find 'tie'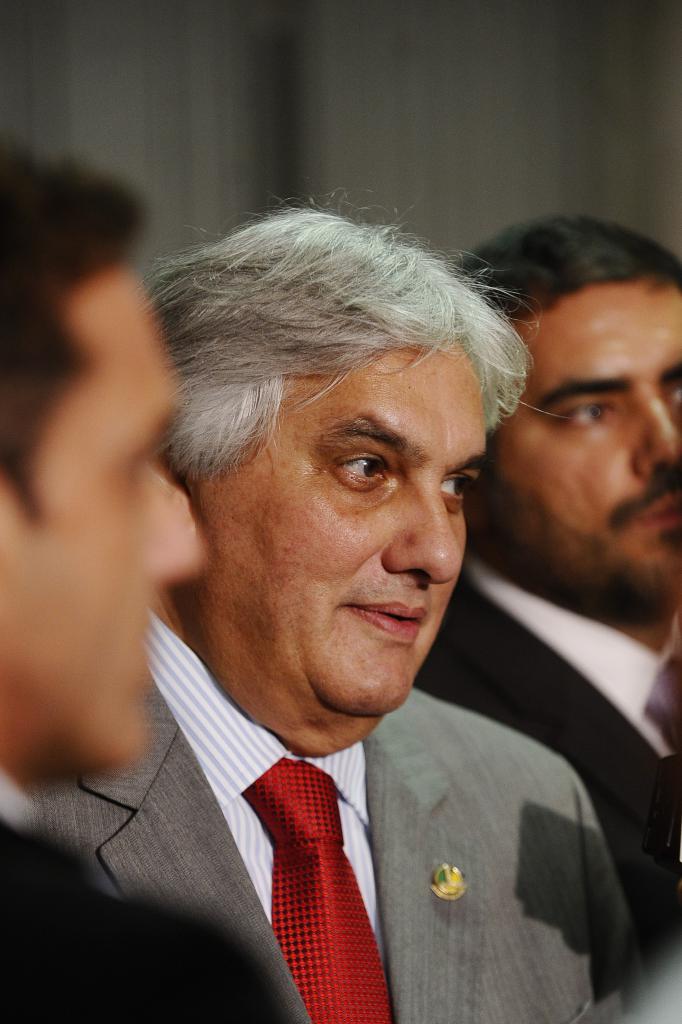
240, 762, 387, 1023
